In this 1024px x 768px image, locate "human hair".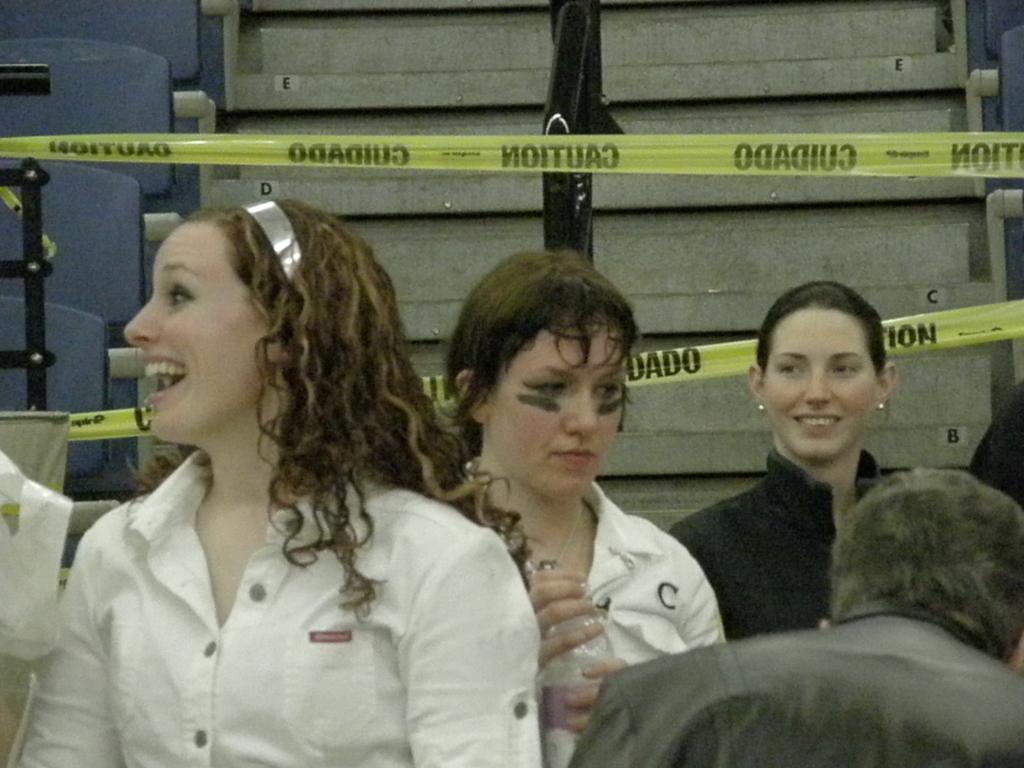
Bounding box: 185,197,536,623.
